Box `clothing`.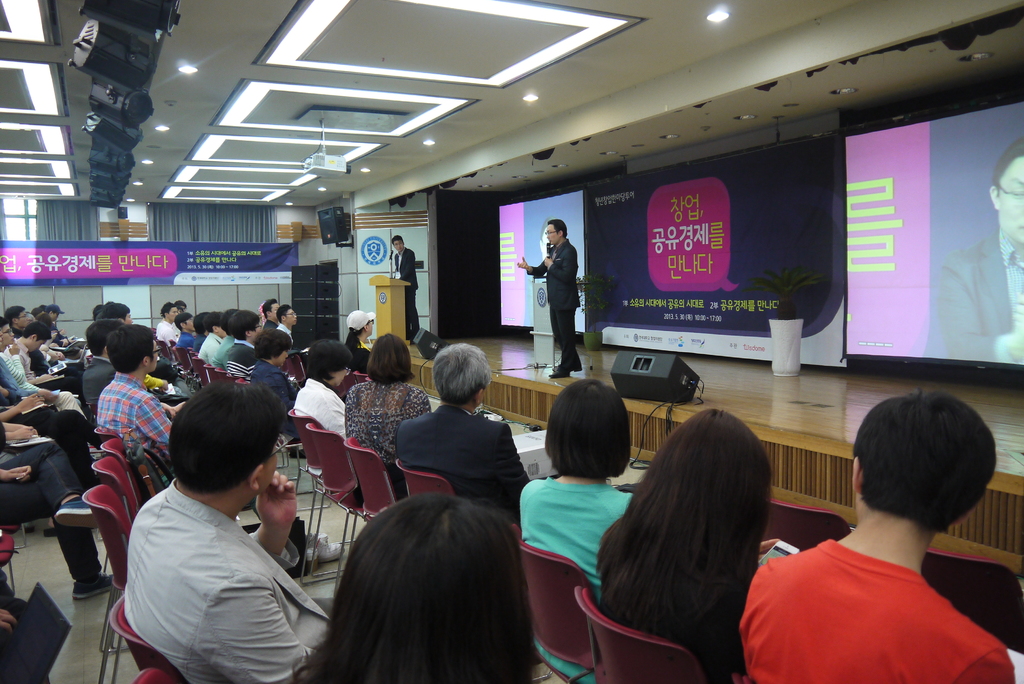
pyautogui.locateOnScreen(176, 331, 191, 355).
